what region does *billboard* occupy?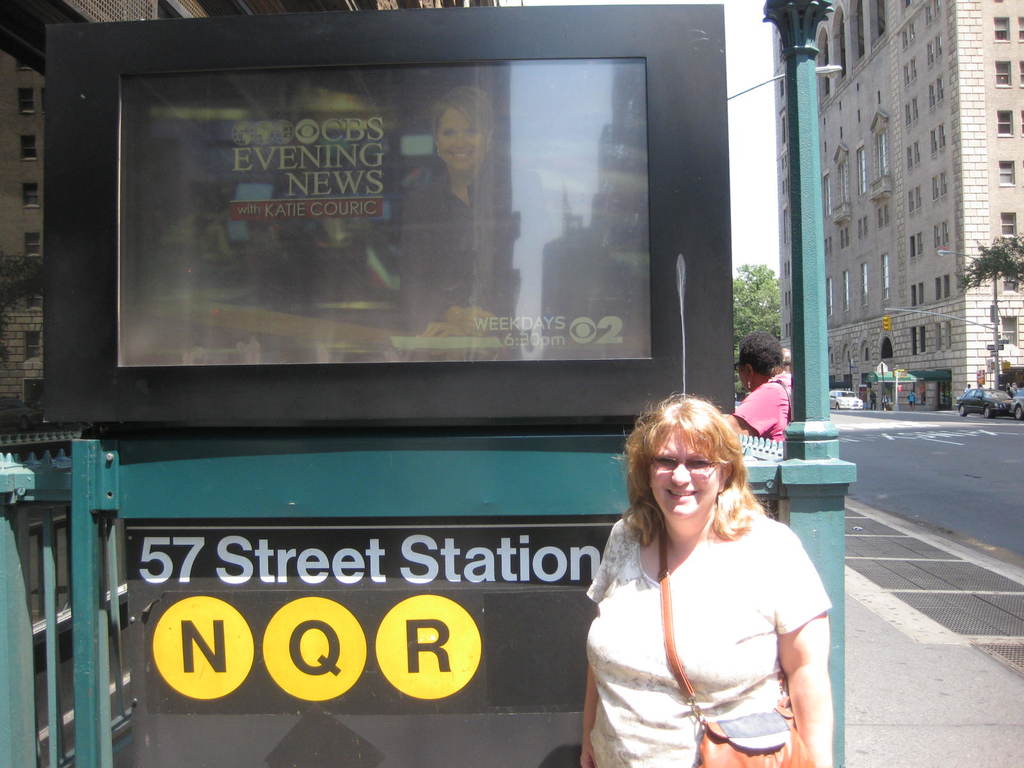
<box>33,5,714,447</box>.
